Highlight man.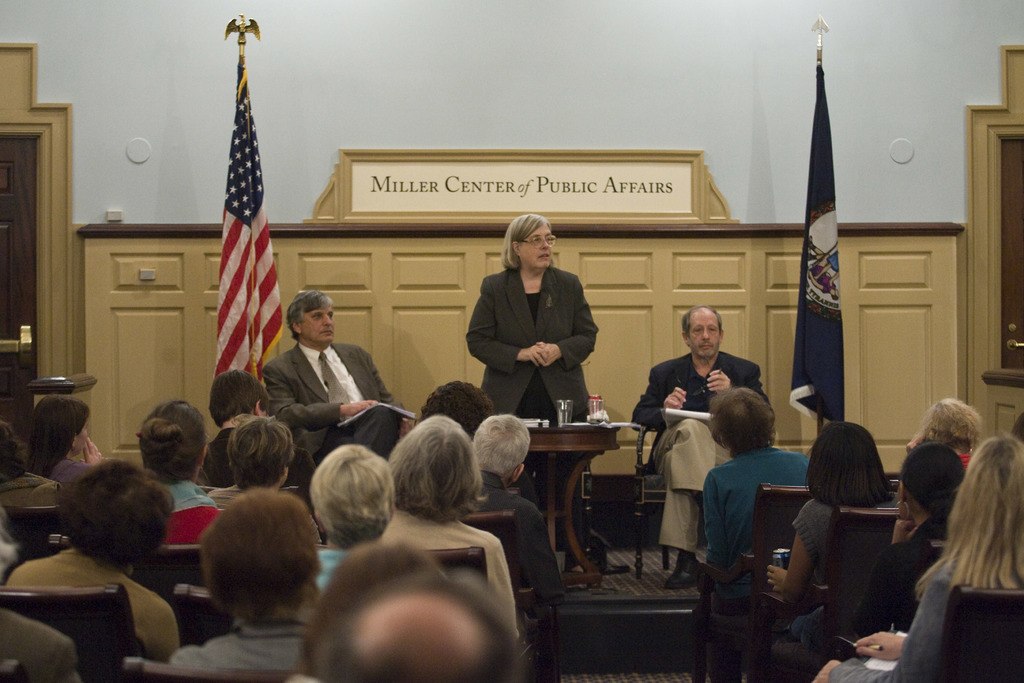
Highlighted region: 470 415 570 609.
